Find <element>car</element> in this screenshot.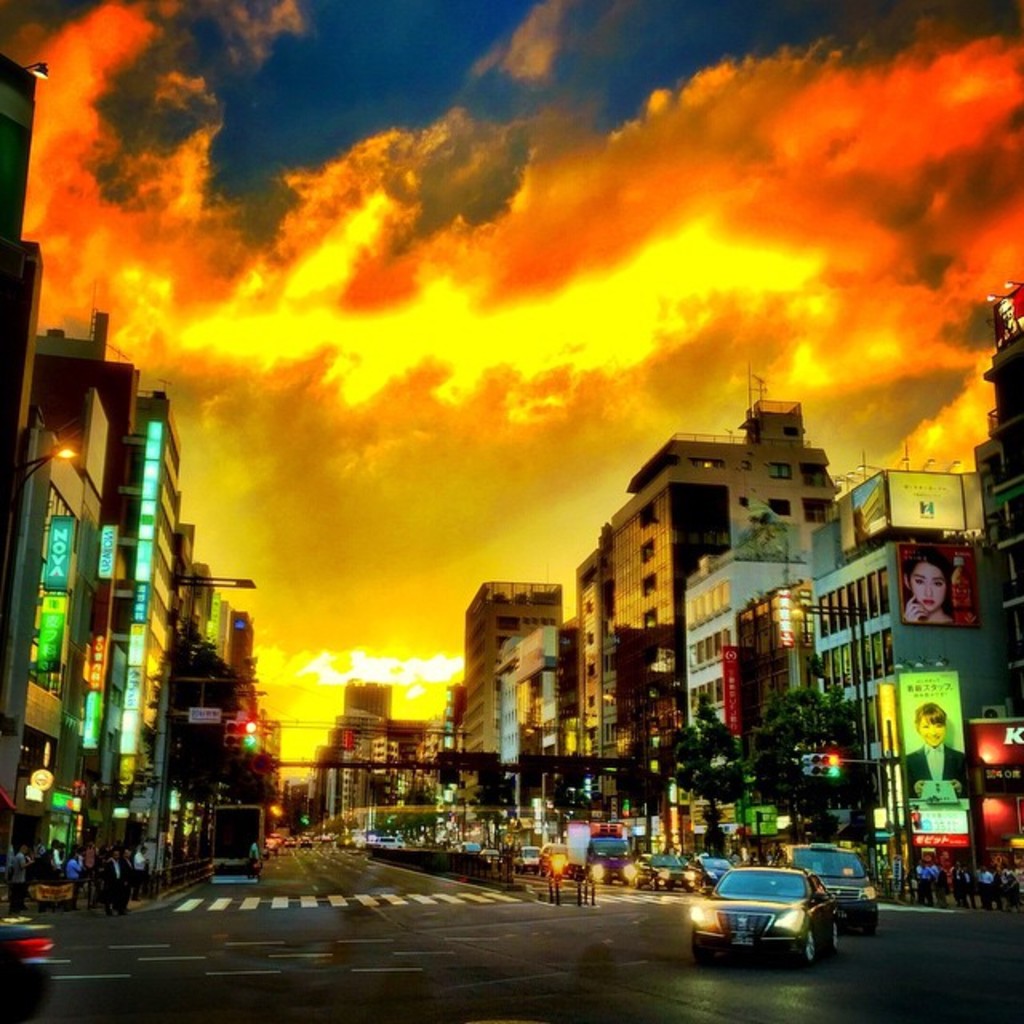
The bounding box for <element>car</element> is <bbox>686, 854, 728, 891</bbox>.
